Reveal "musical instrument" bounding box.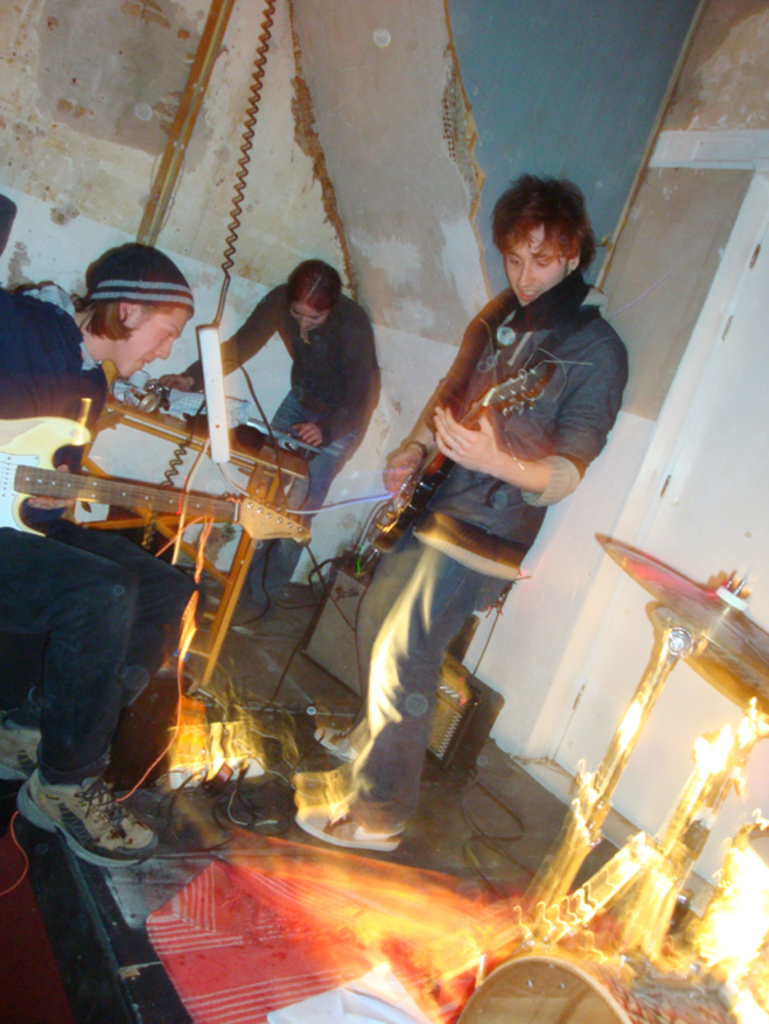
Revealed: (451, 935, 747, 1023).
